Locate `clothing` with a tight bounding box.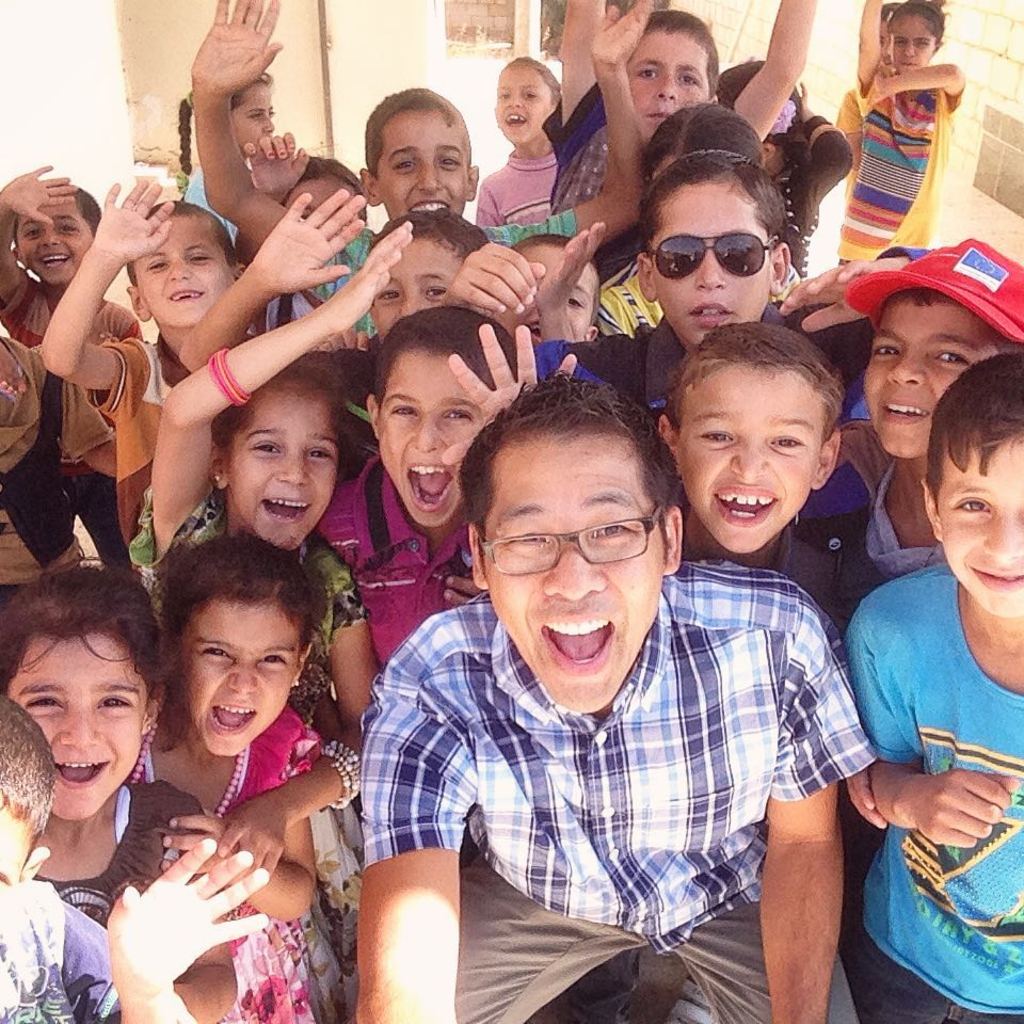
(left=0, top=877, right=116, bottom=1023).
